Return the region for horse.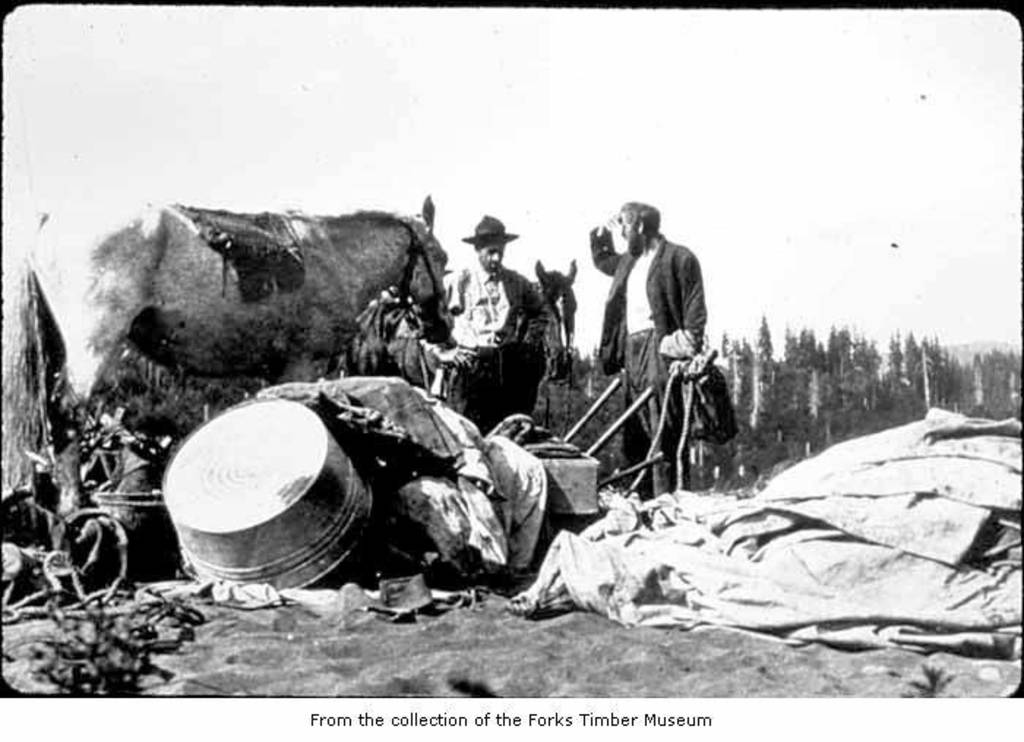
pyautogui.locateOnScreen(25, 192, 458, 528).
